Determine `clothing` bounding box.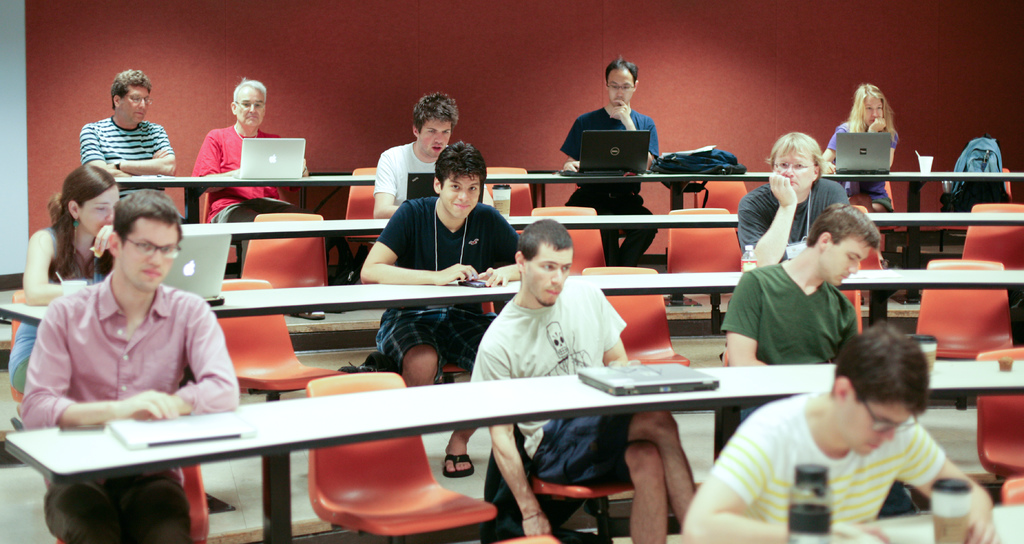
Determined: region(15, 267, 244, 523).
